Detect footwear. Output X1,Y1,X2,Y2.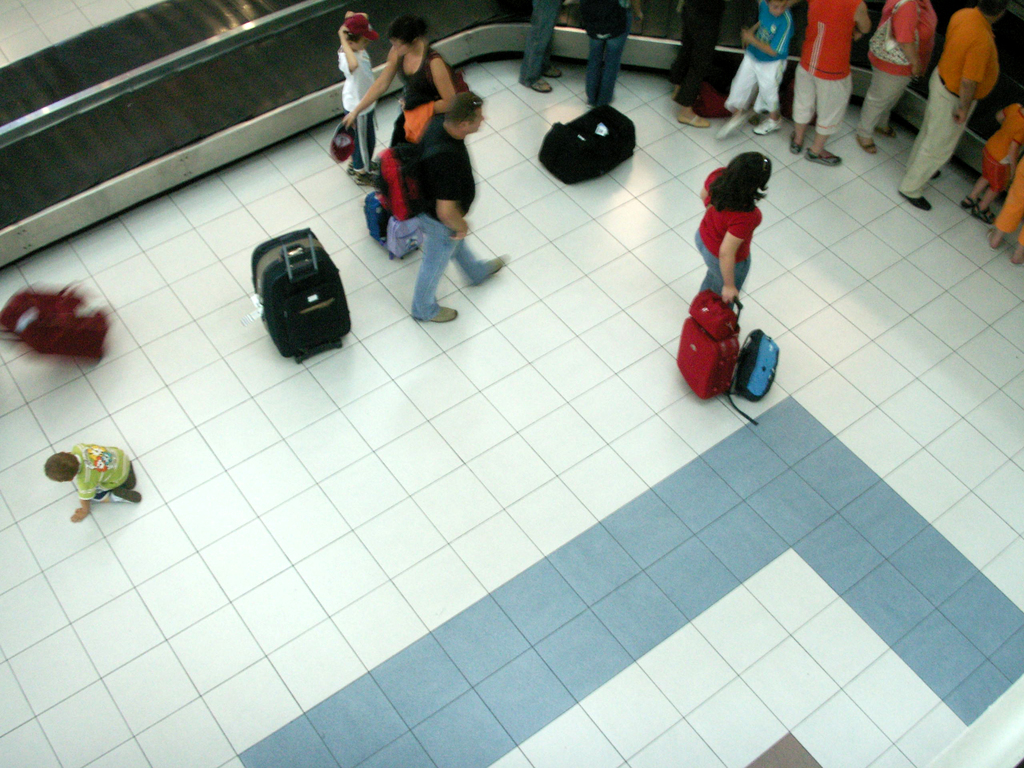
858,137,877,157.
